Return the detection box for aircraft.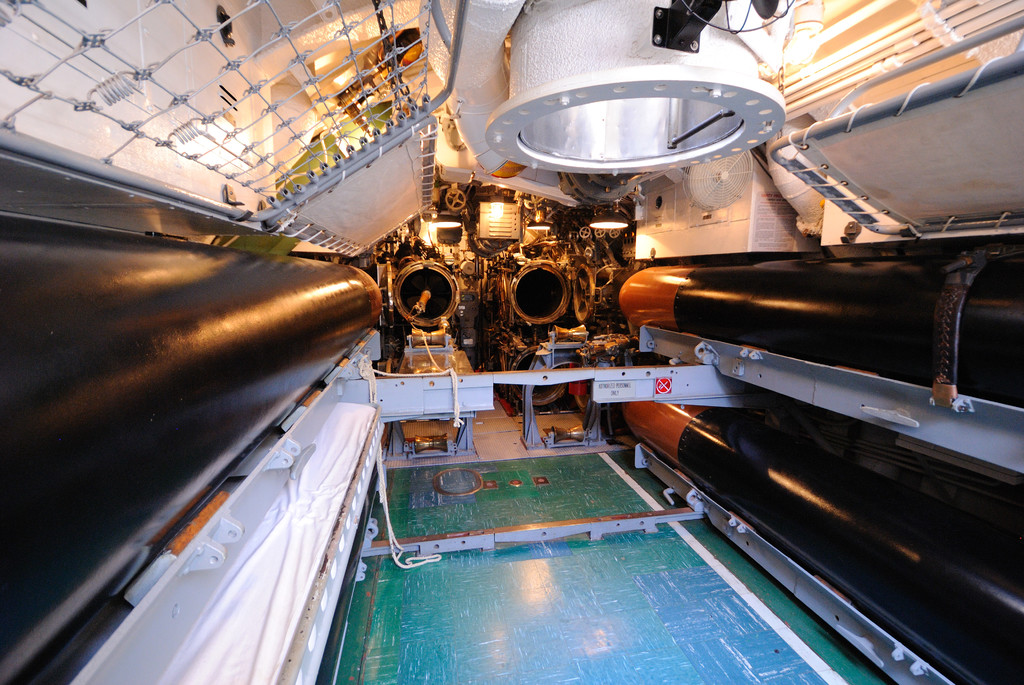
BBox(0, 0, 1023, 684).
